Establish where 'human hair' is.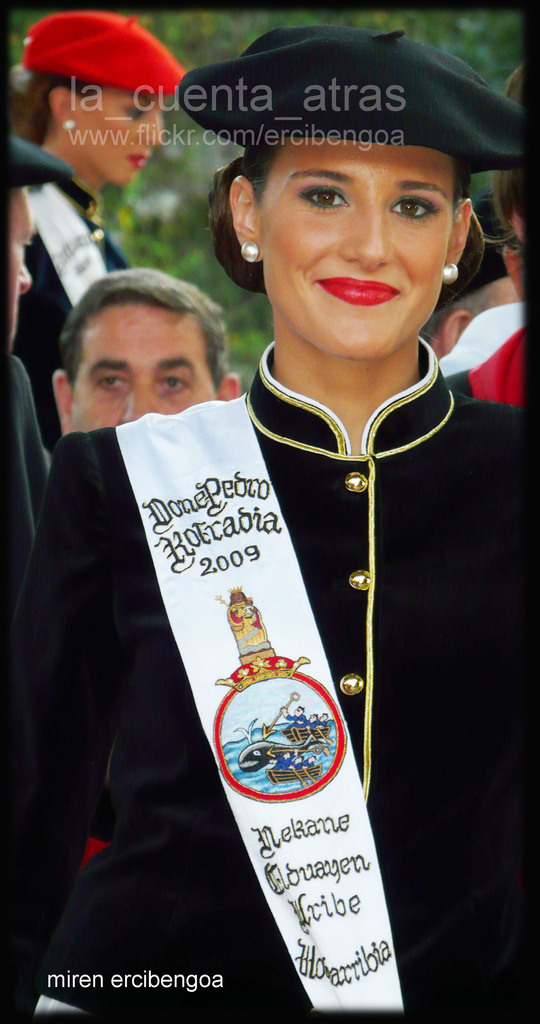
Established at BBox(500, 68, 535, 228).
